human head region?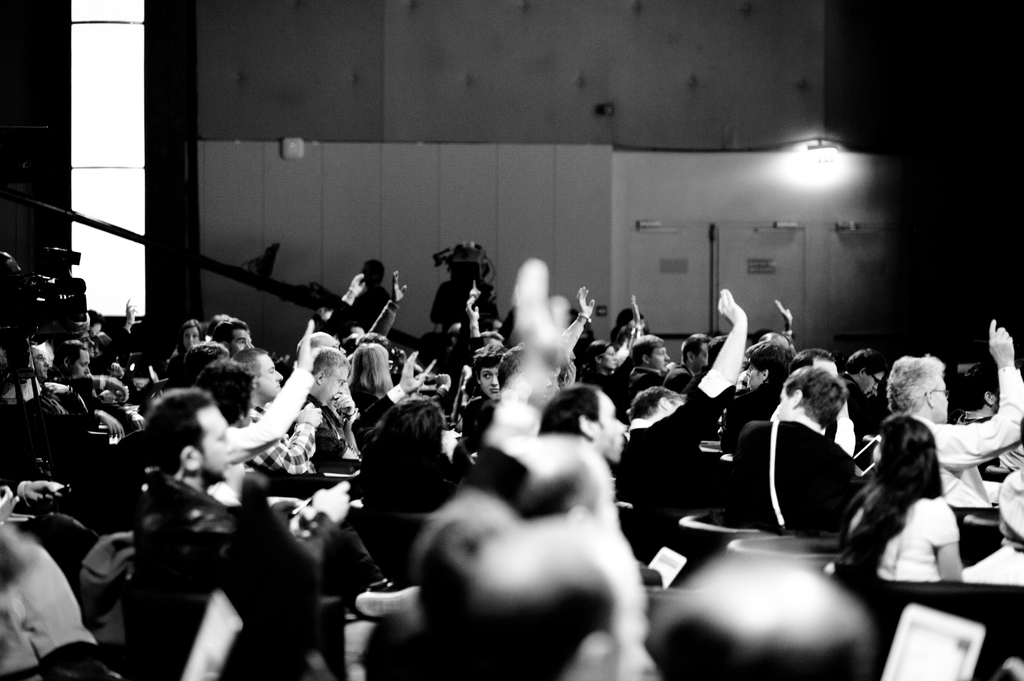
(x1=30, y1=344, x2=51, y2=379)
